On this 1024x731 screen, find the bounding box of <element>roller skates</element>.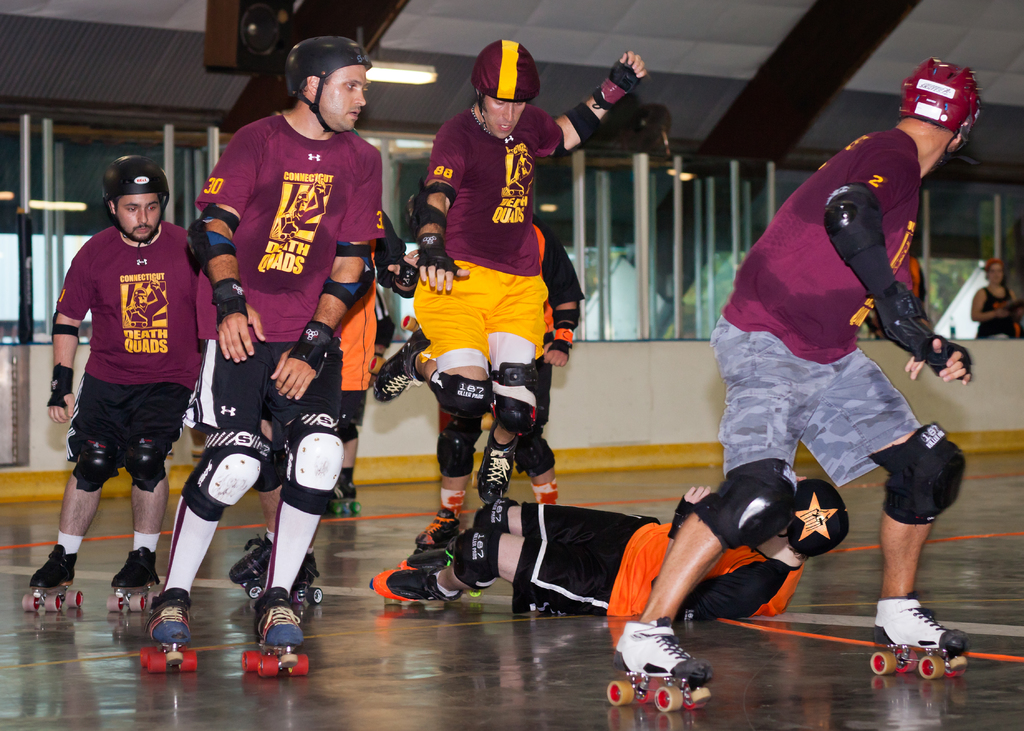
Bounding box: {"x1": 868, "y1": 603, "x2": 973, "y2": 680}.
